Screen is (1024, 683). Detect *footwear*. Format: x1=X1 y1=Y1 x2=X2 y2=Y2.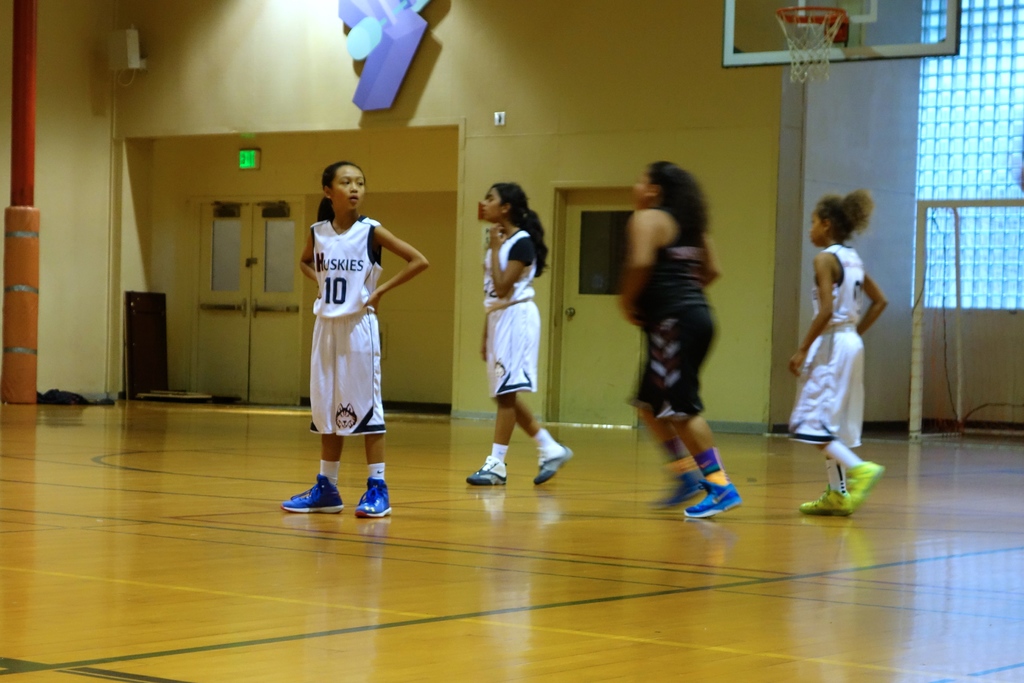
x1=467 y1=453 x2=508 y2=488.
